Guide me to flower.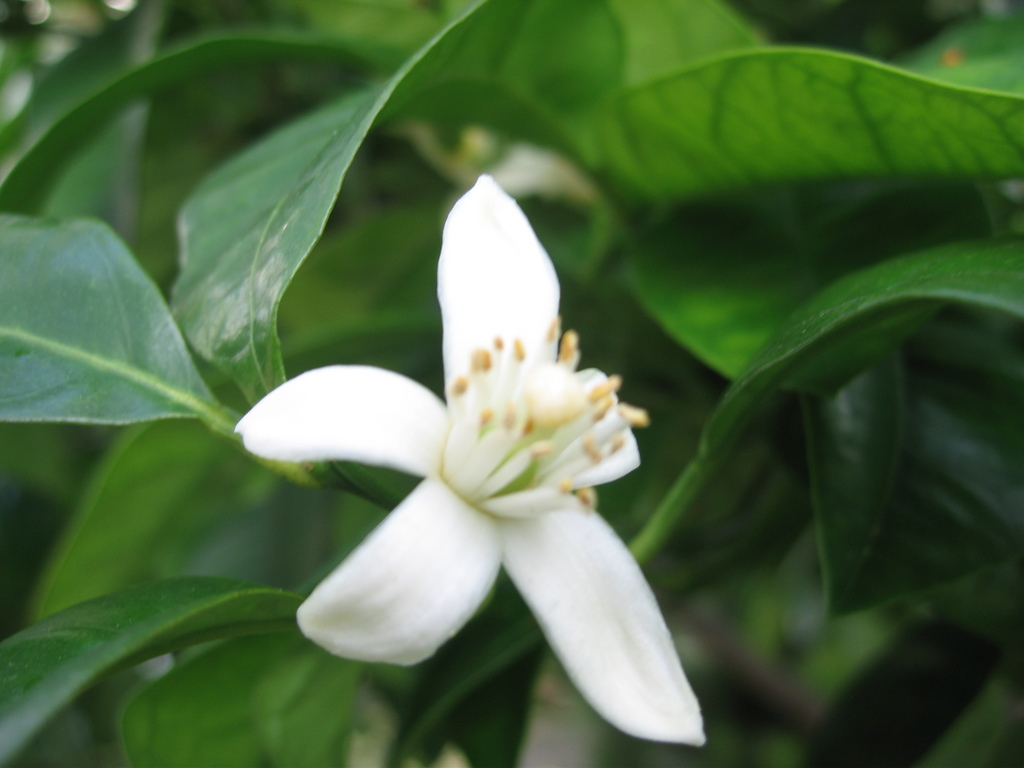
Guidance: bbox=(236, 172, 710, 740).
